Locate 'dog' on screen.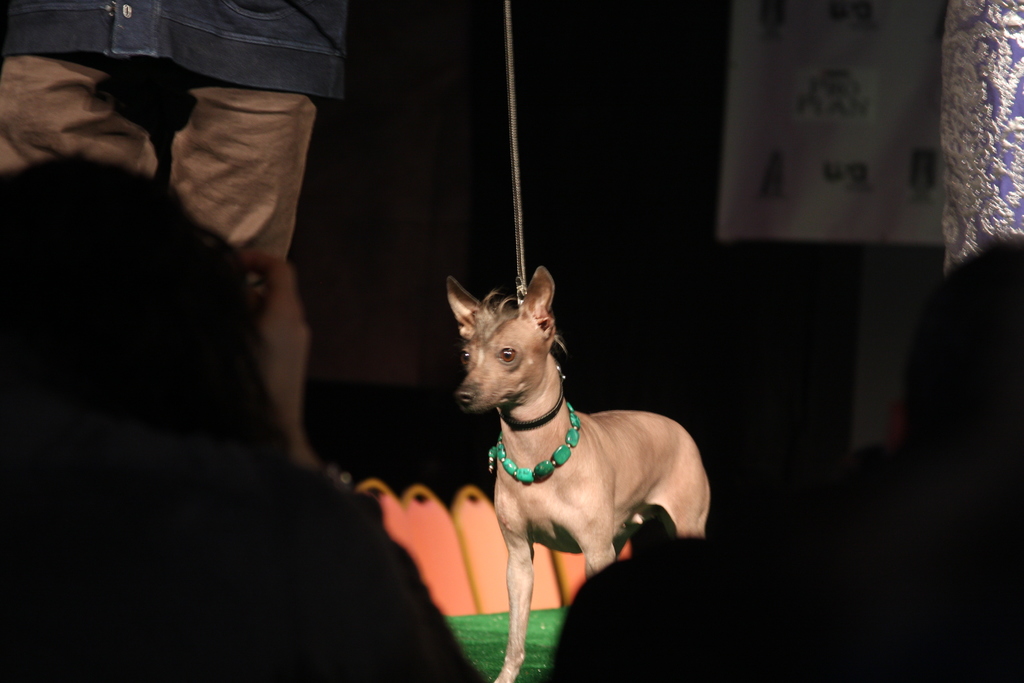
On screen at crop(446, 267, 708, 682).
